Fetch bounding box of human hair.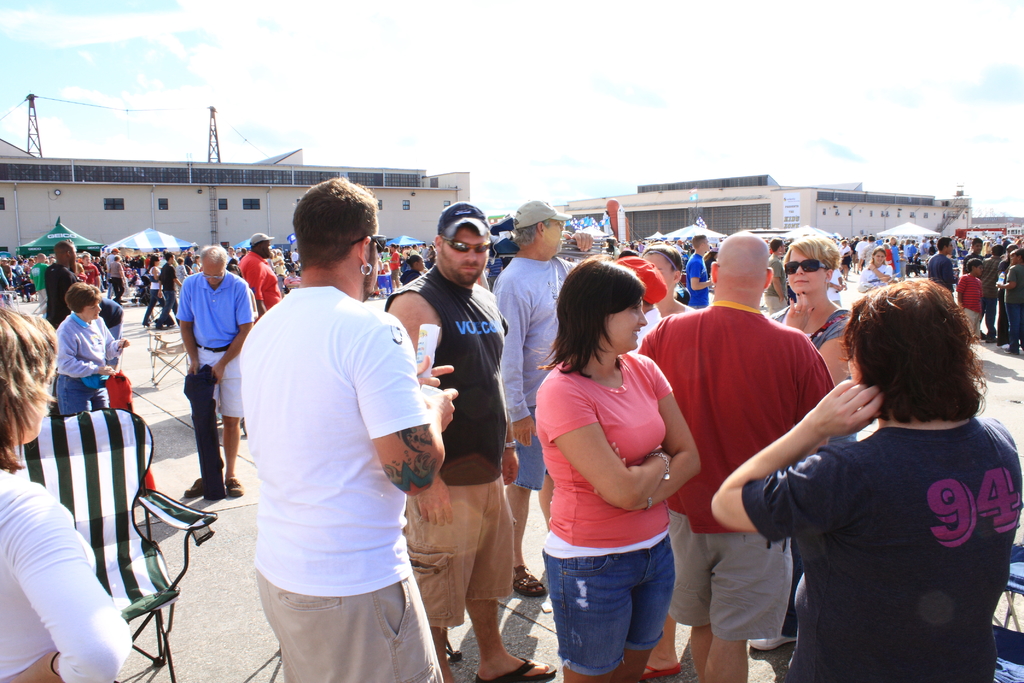
Bbox: detection(772, 234, 783, 250).
